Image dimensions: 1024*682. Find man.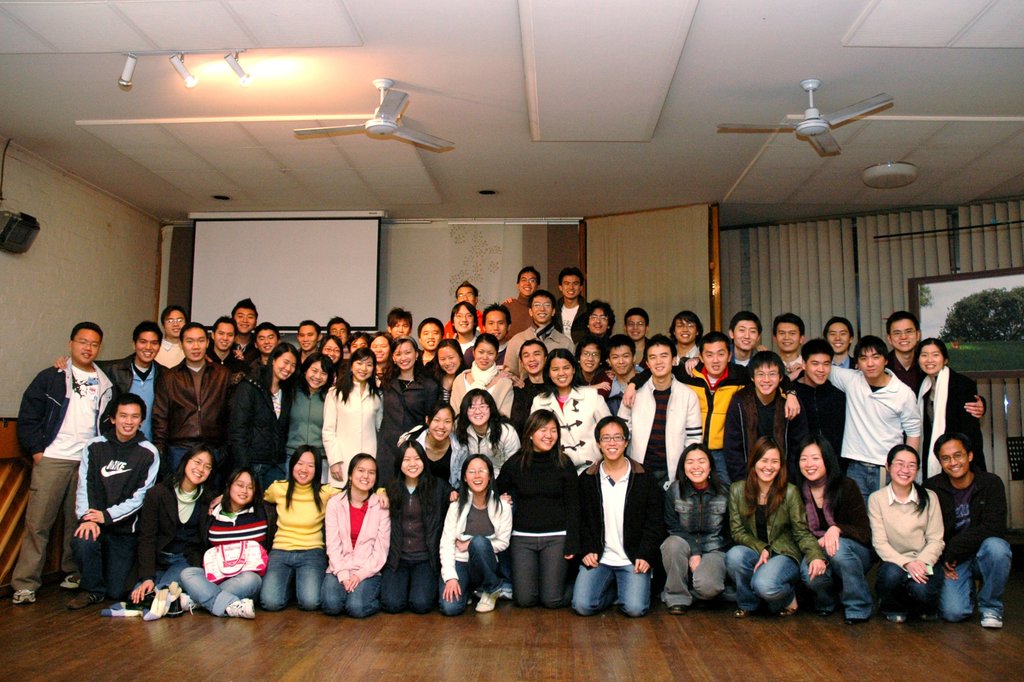
<region>146, 305, 192, 371</region>.
